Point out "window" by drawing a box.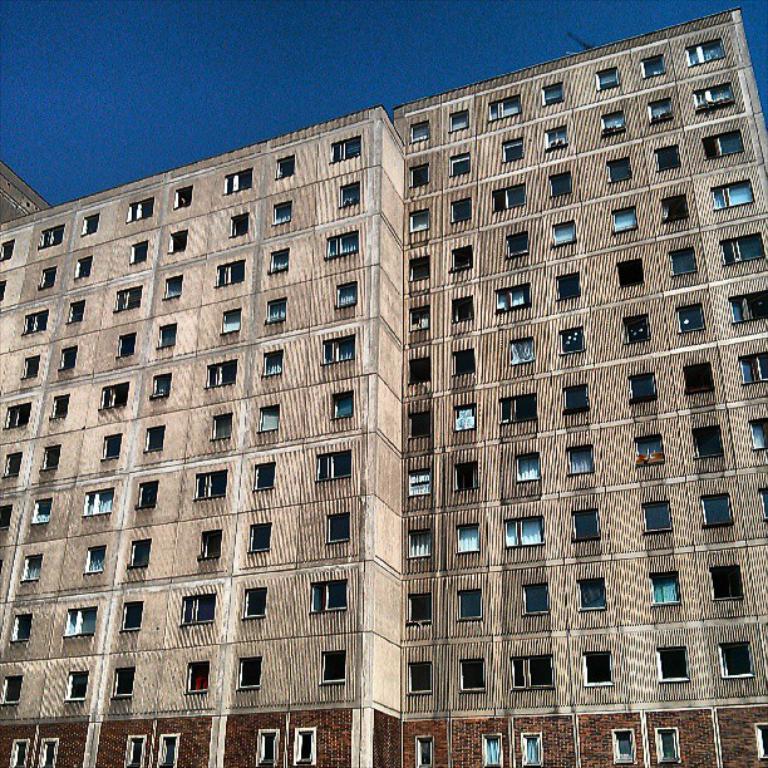
<region>586, 650, 612, 689</region>.
